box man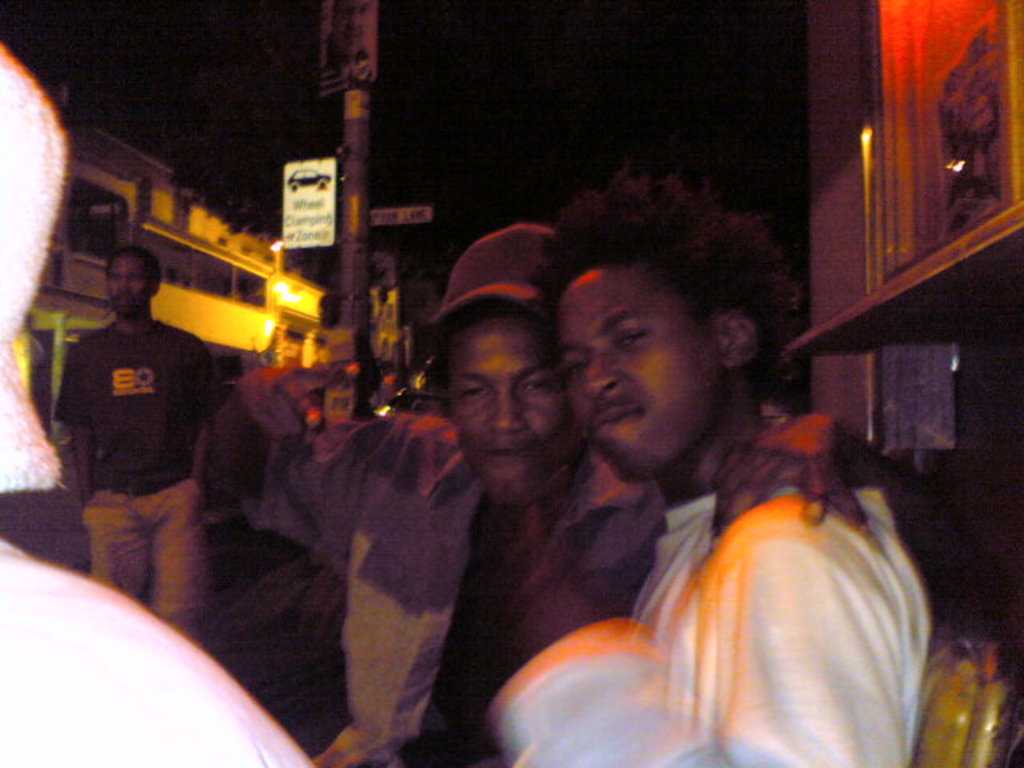
{"left": 198, "top": 218, "right": 930, "bottom": 766}
